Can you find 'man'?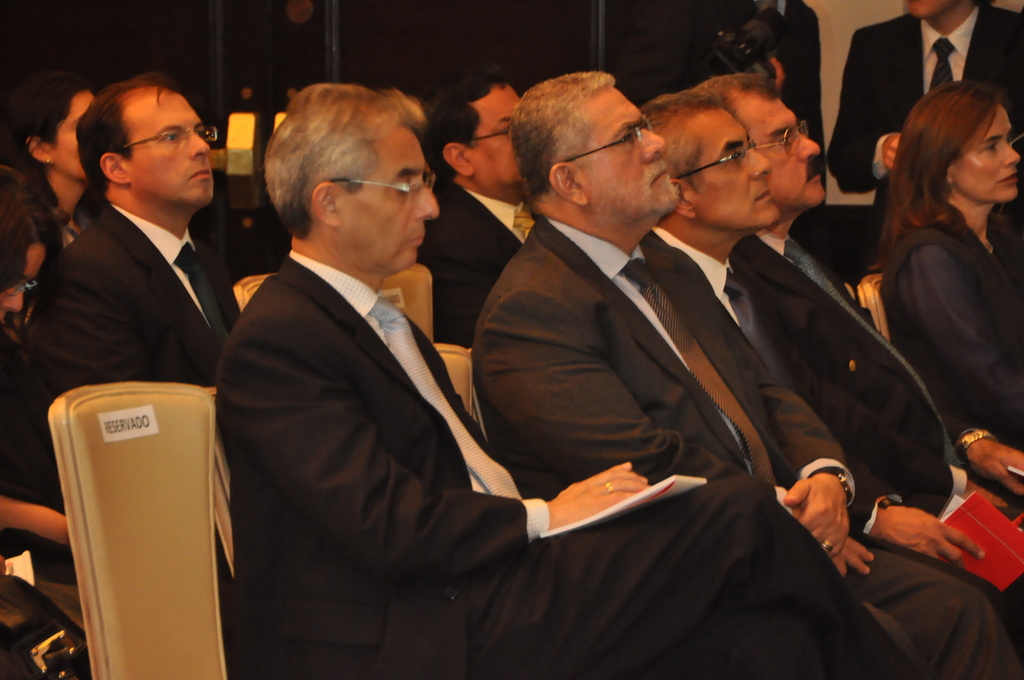
Yes, bounding box: (left=628, top=80, right=1023, bottom=670).
